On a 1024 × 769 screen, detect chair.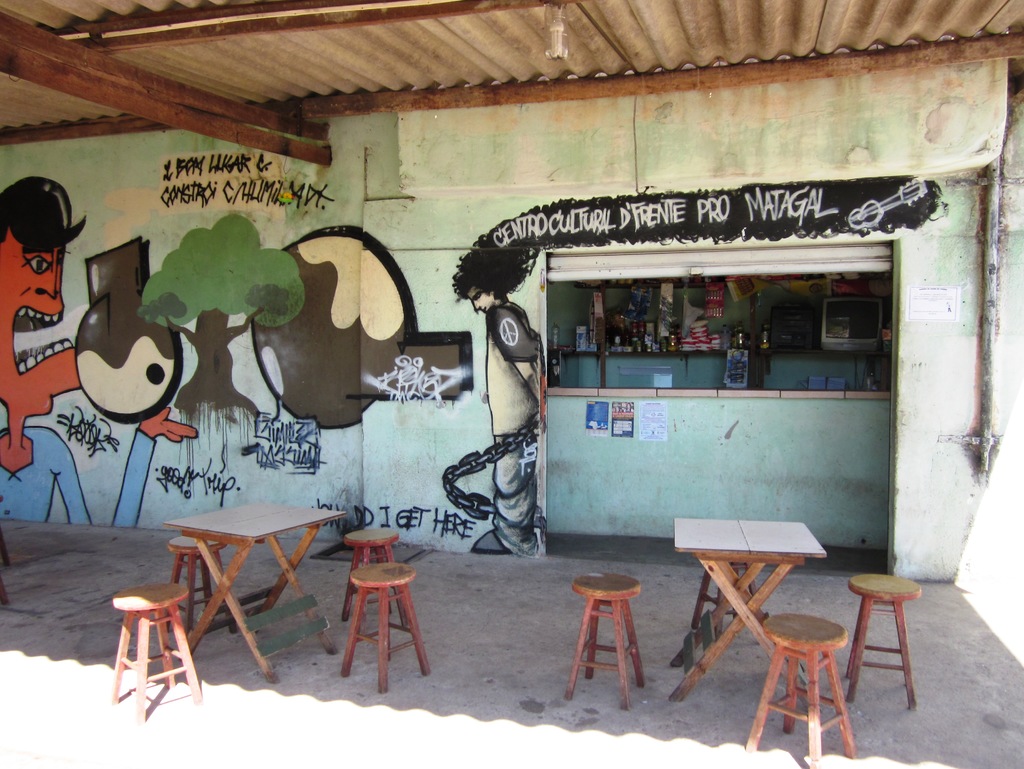
(846, 580, 922, 713).
